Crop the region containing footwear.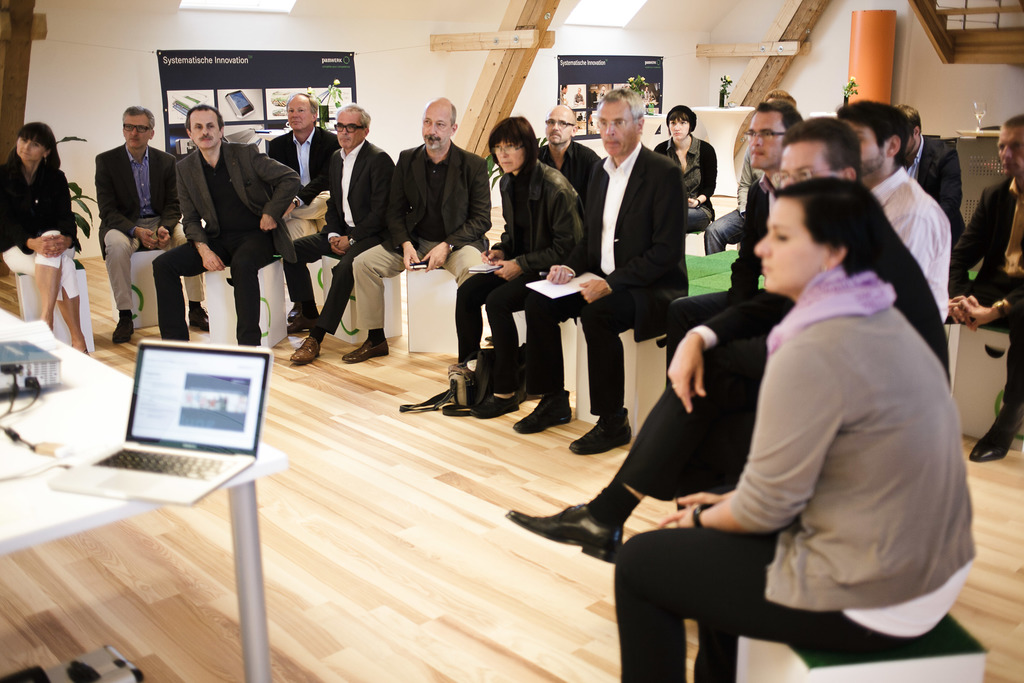
Crop region: l=289, t=311, r=323, b=336.
